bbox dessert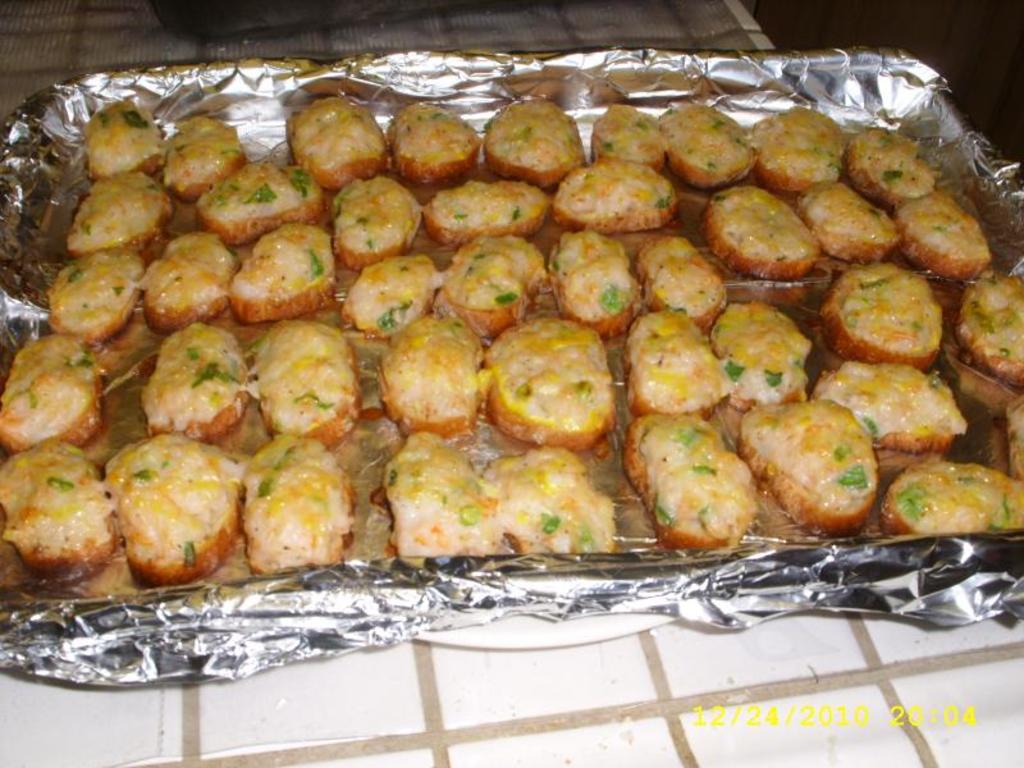
[99, 430, 255, 600]
